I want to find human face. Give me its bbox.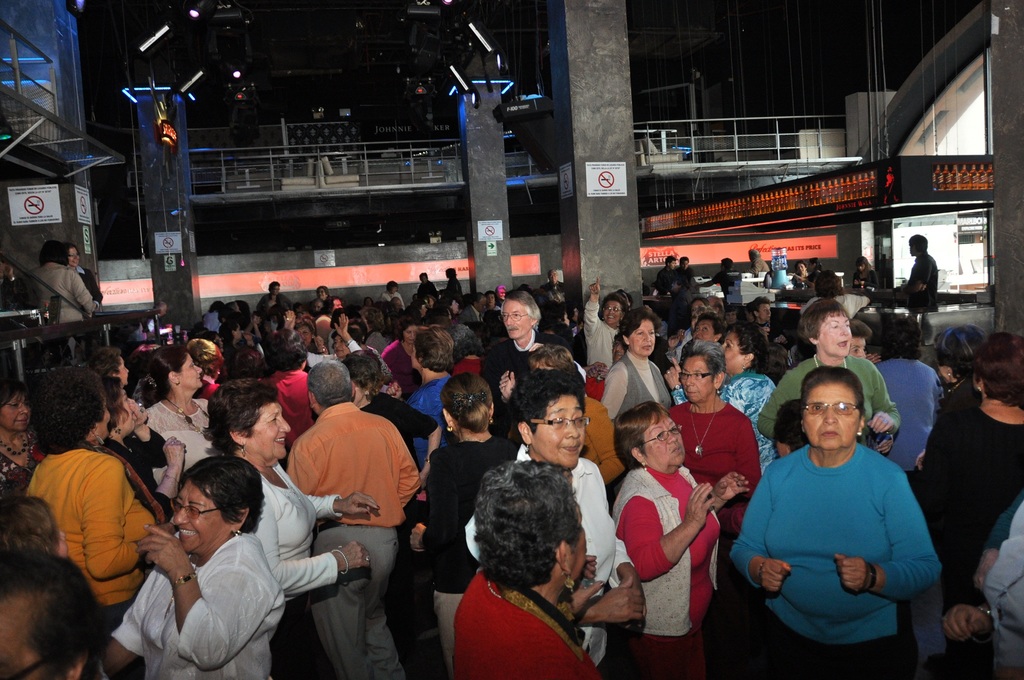
<box>298,327,311,341</box>.
